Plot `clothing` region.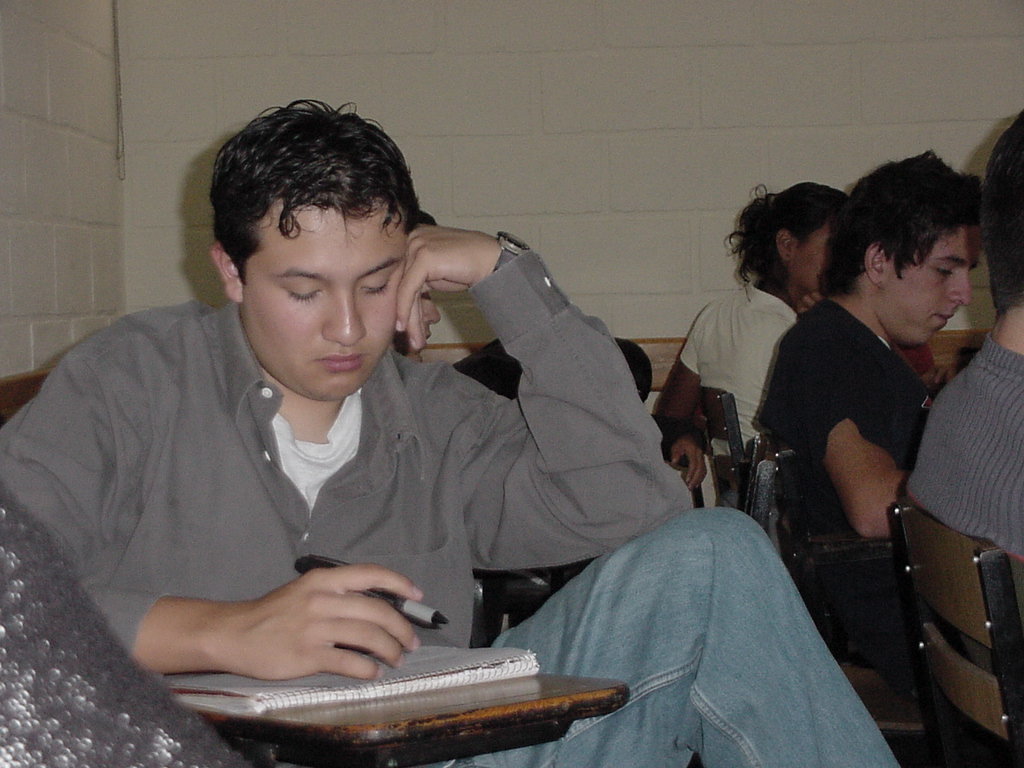
Plotted at left=750, top=294, right=952, bottom=564.
